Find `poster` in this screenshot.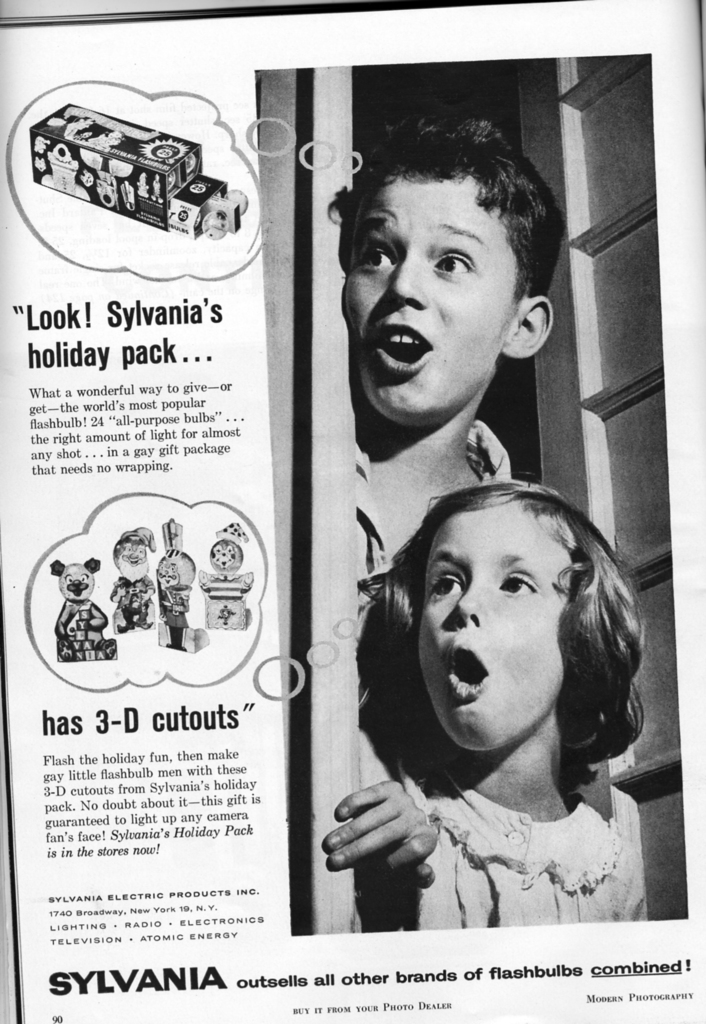
The bounding box for `poster` is box=[0, 0, 705, 1023].
